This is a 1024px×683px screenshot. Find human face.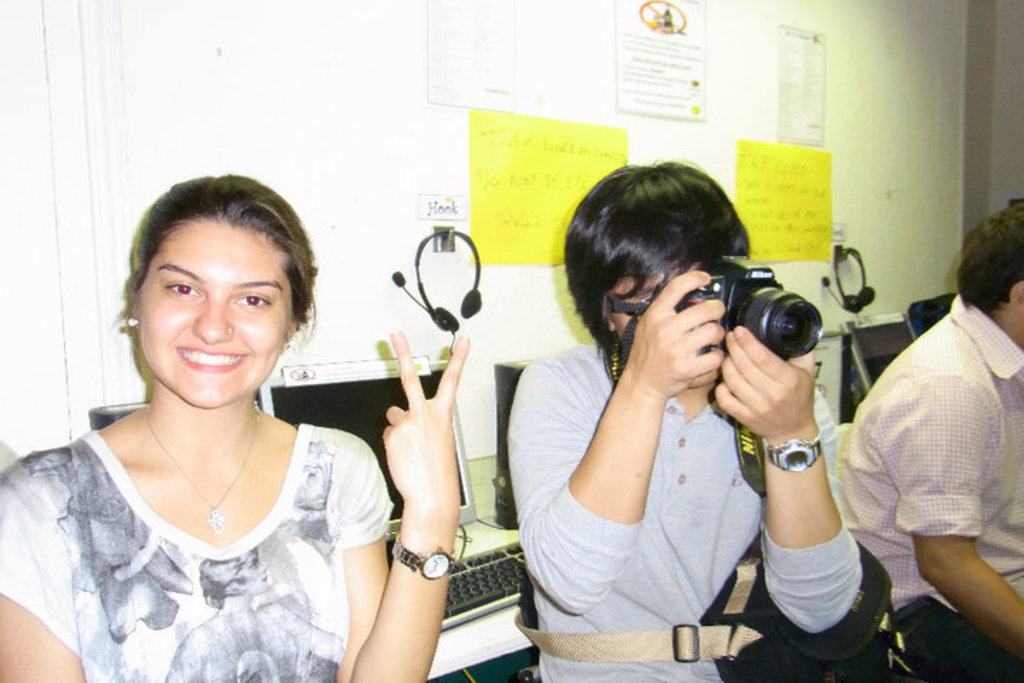
Bounding box: 137,222,293,411.
